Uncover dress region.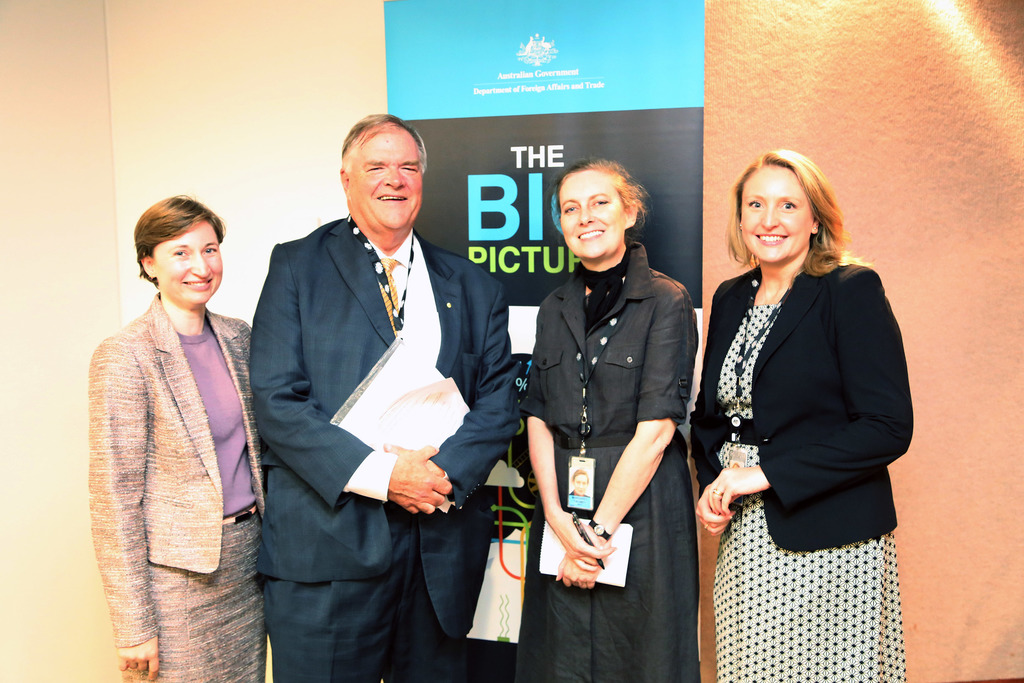
Uncovered: [x1=704, y1=301, x2=913, y2=682].
